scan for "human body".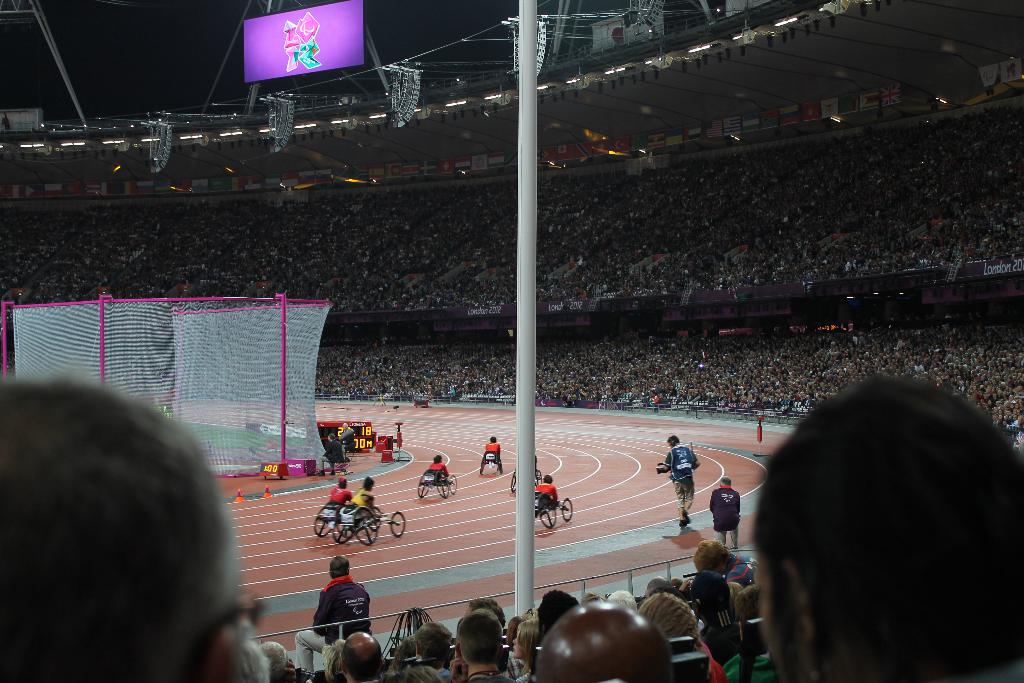
Scan result: [534,479,559,504].
